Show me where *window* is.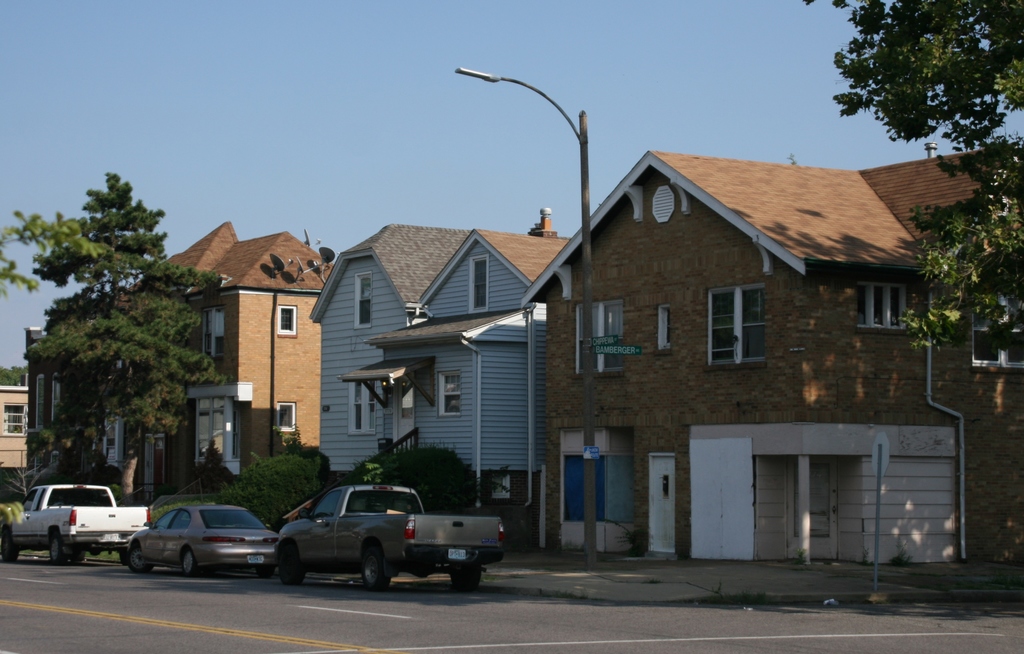
*window* is at x1=657 y1=304 x2=669 y2=352.
